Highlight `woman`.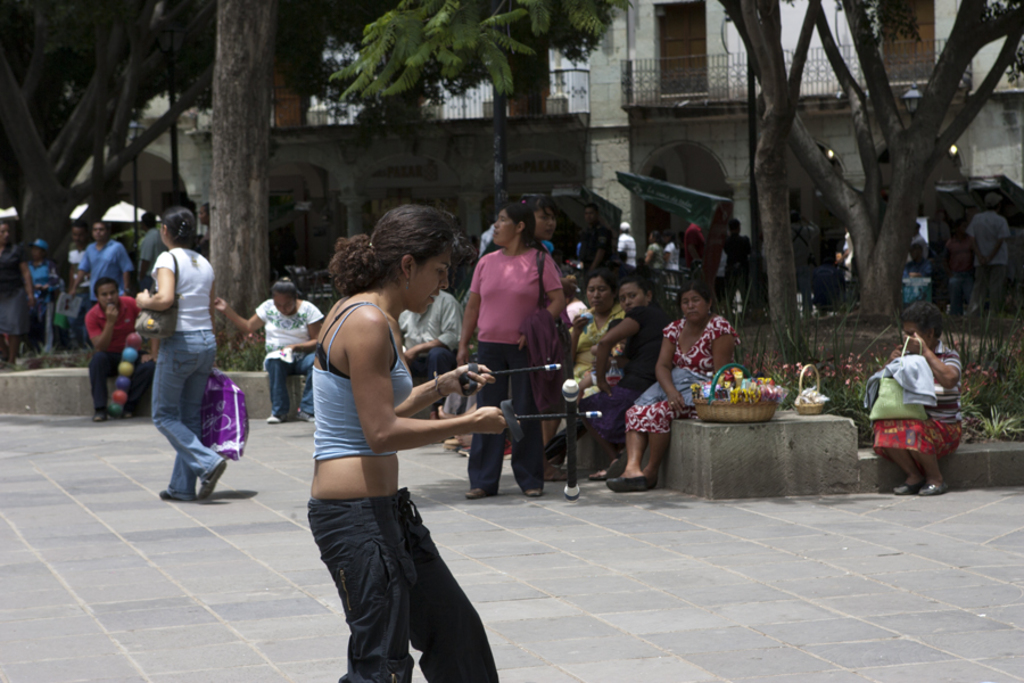
Highlighted region: bbox=(288, 212, 488, 682).
